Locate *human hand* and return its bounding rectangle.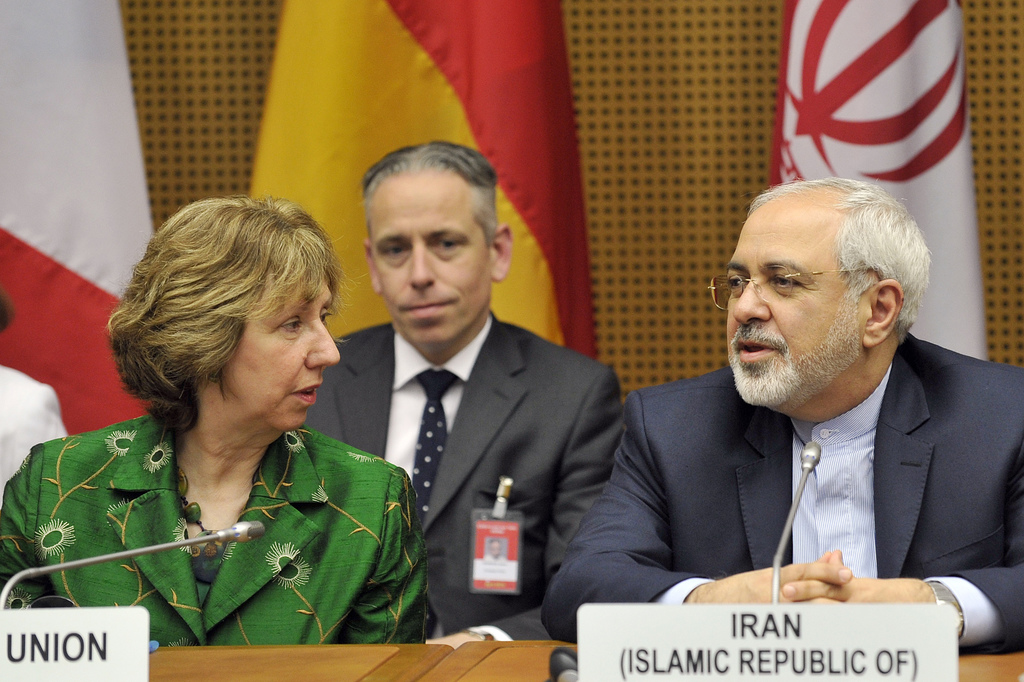
detection(690, 549, 851, 606).
